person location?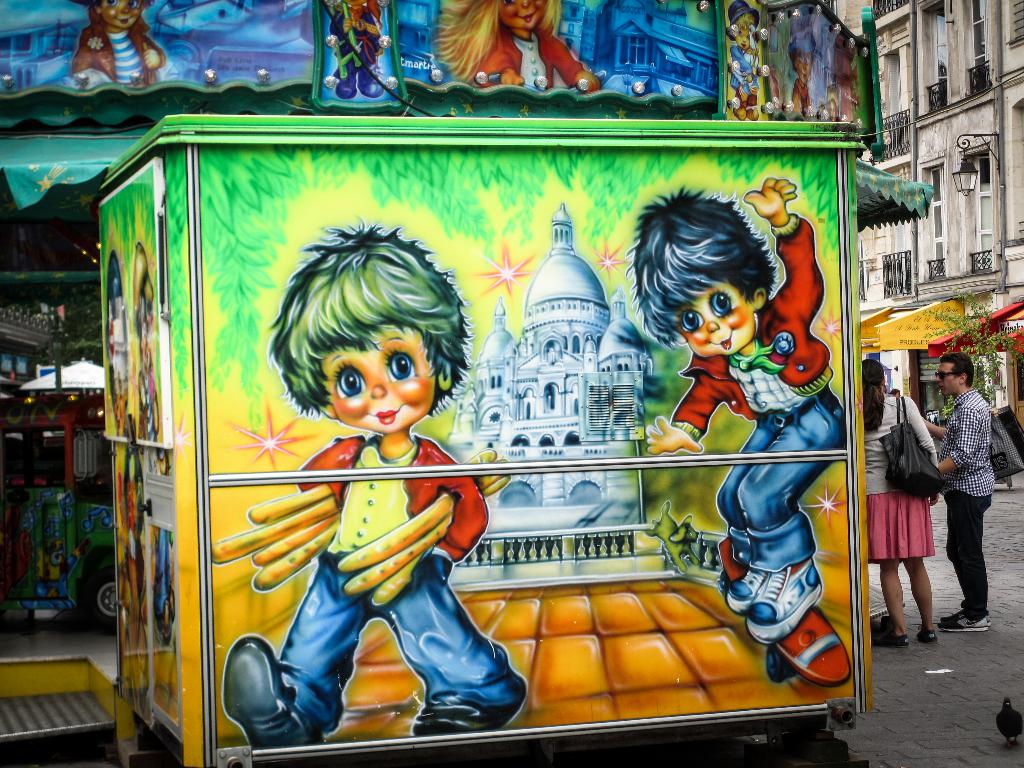
[922,357,995,636]
